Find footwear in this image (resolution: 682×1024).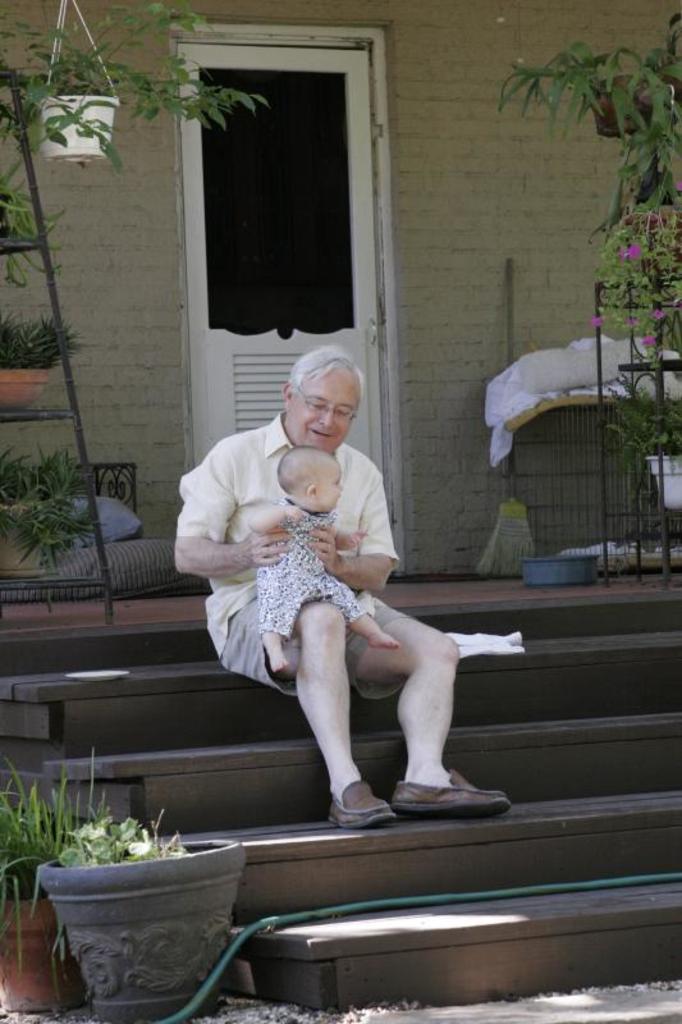
(x1=326, y1=771, x2=398, y2=835).
